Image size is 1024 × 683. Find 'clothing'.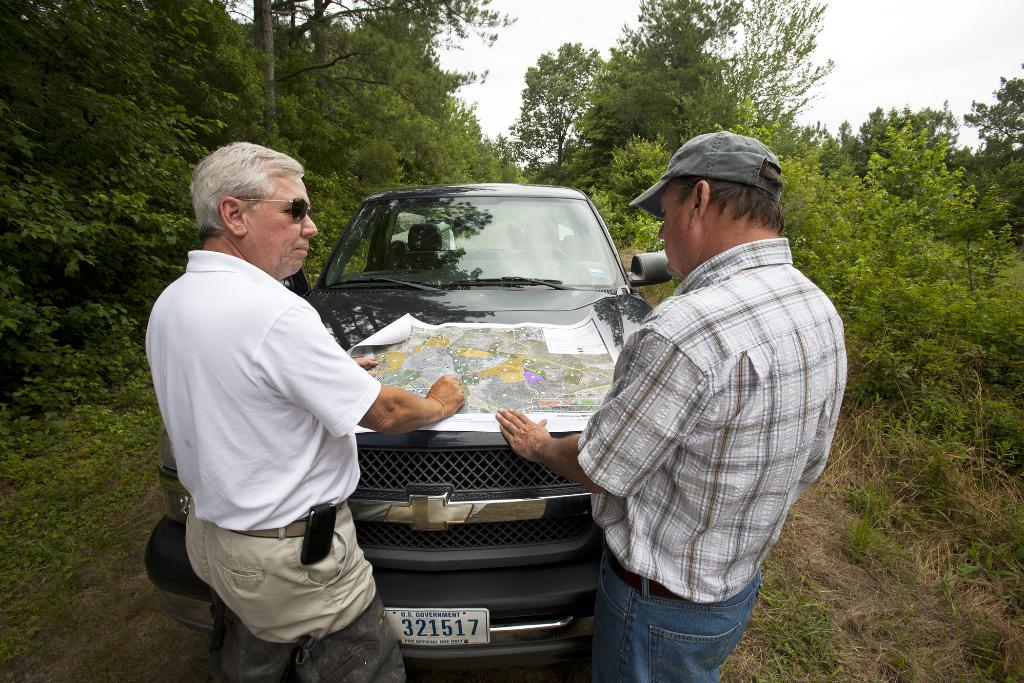
<box>131,194,384,638</box>.
